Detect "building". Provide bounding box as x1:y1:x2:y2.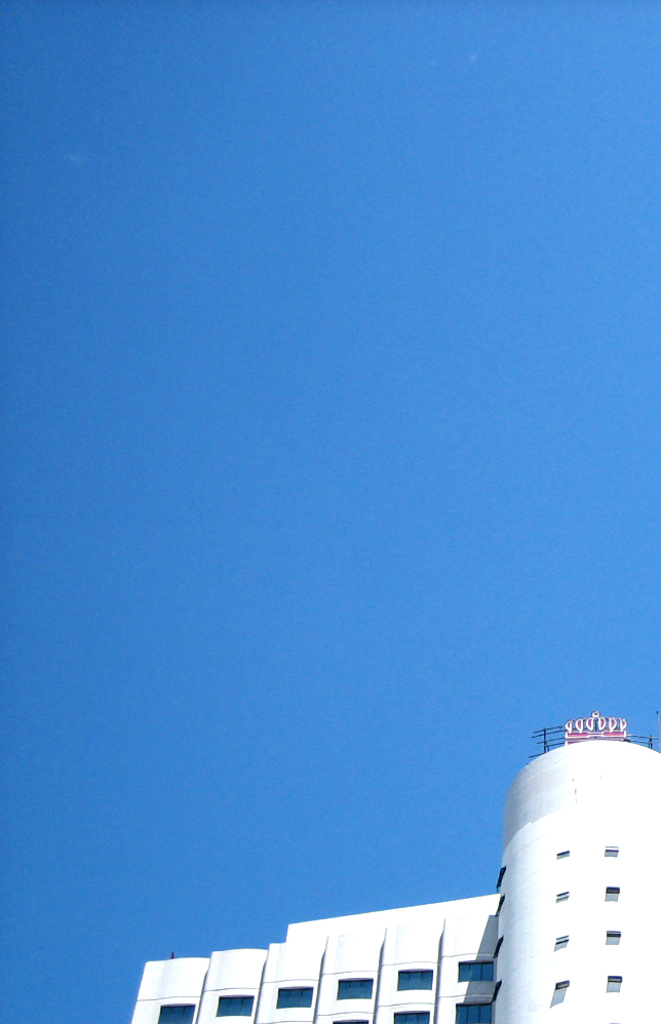
128:711:660:1023.
